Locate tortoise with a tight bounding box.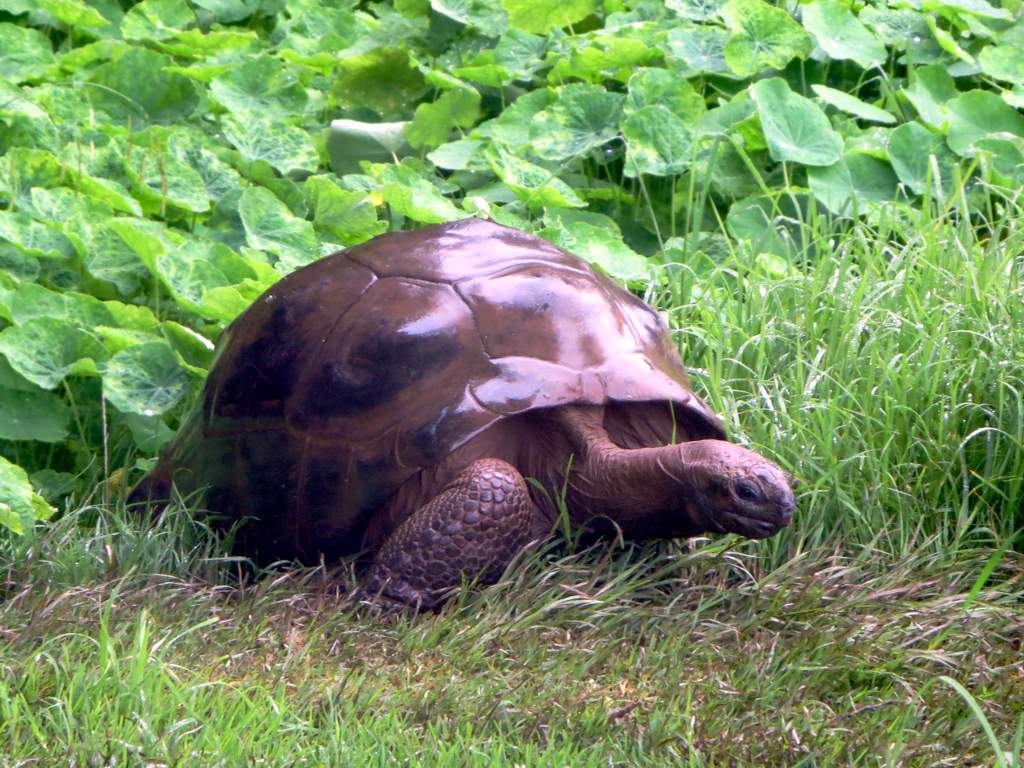
bbox(109, 206, 803, 621).
